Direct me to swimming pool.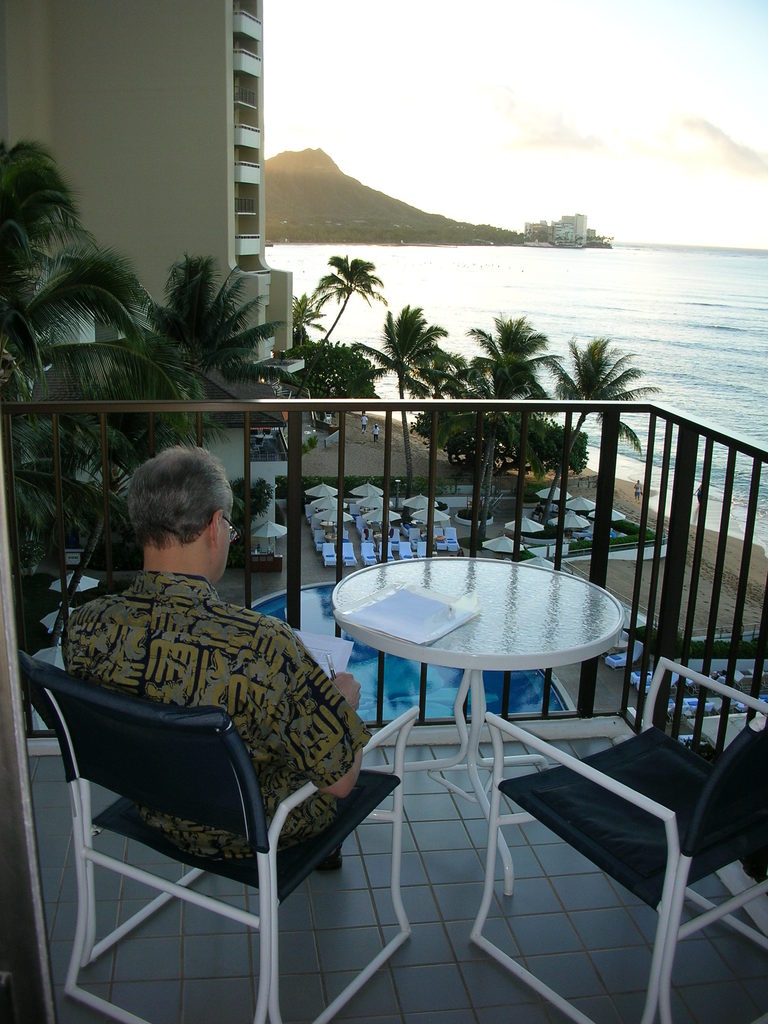
Direction: l=248, t=579, r=575, b=720.
